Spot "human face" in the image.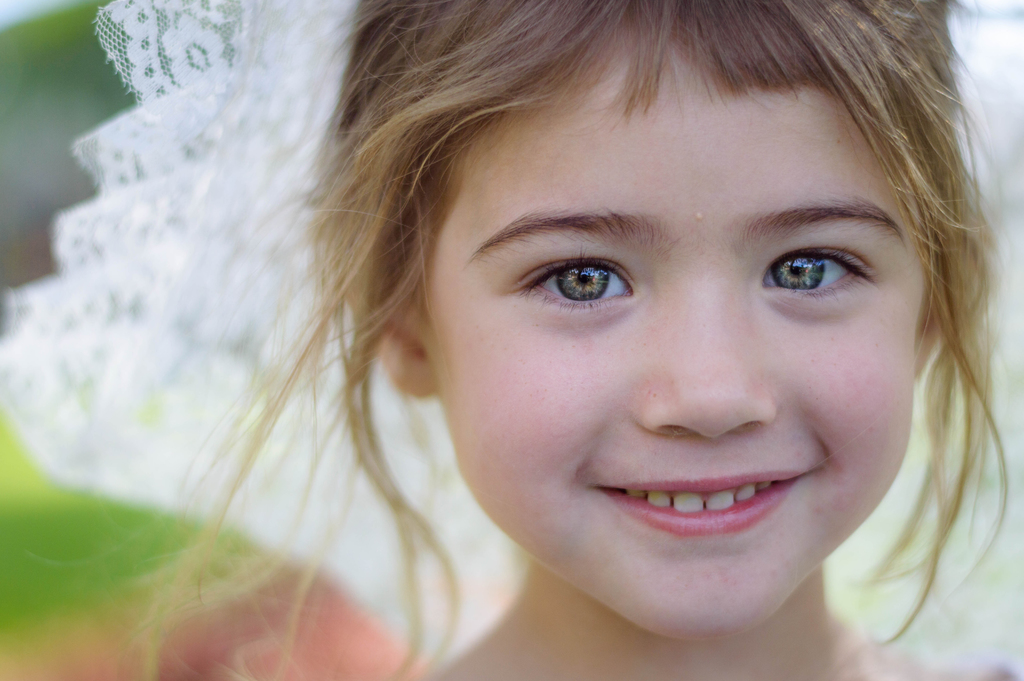
"human face" found at [424, 6, 929, 645].
